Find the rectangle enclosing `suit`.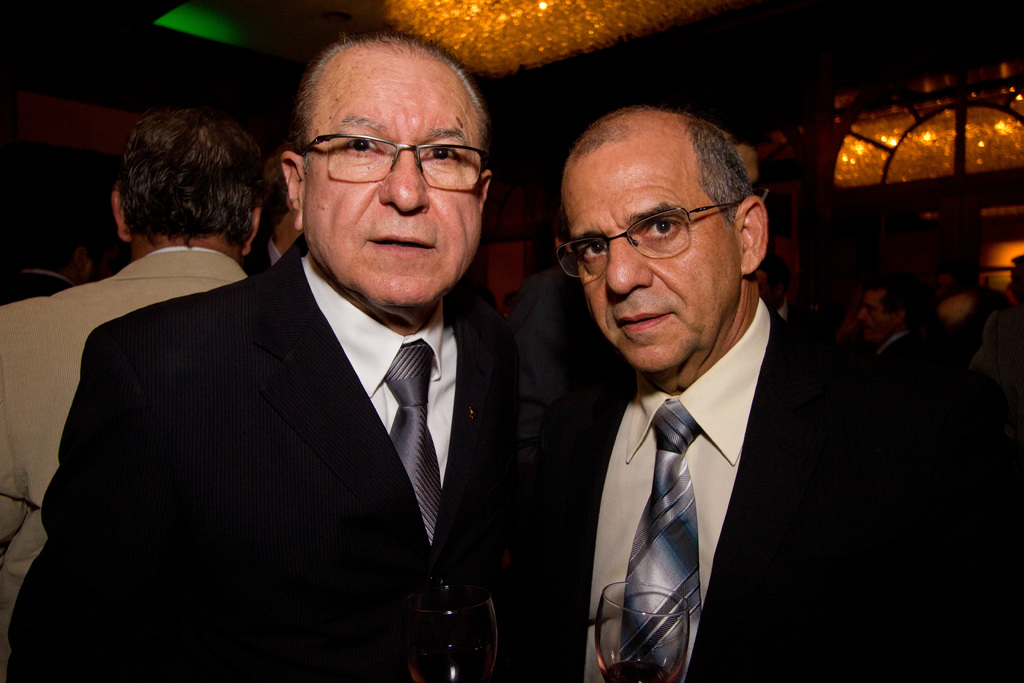
{"left": 7, "top": 239, "right": 542, "bottom": 682}.
